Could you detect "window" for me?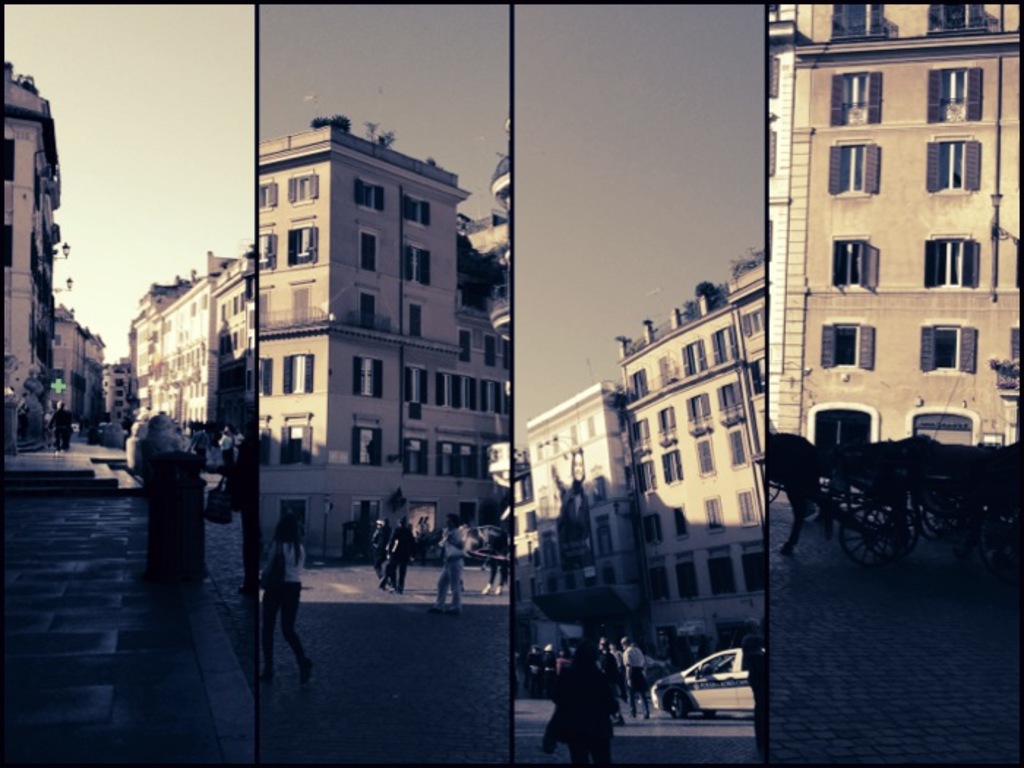
Detection result: <bbox>351, 424, 385, 465</bbox>.
